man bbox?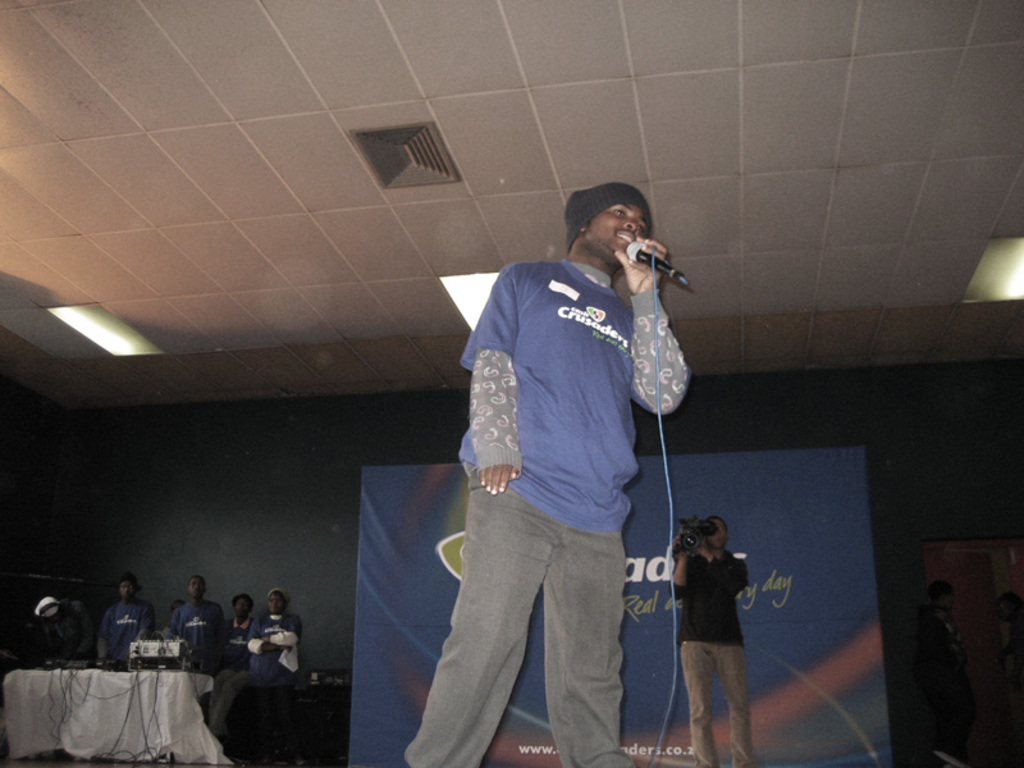
pyautogui.locateOnScreen(95, 575, 154, 673)
